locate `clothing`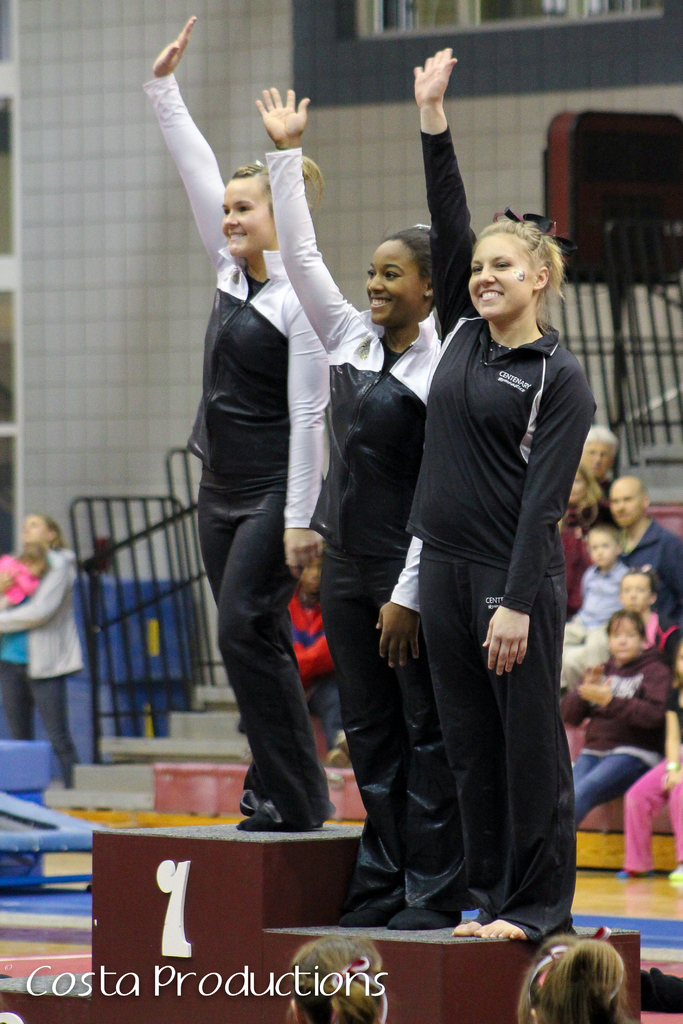
region(4, 509, 92, 772)
